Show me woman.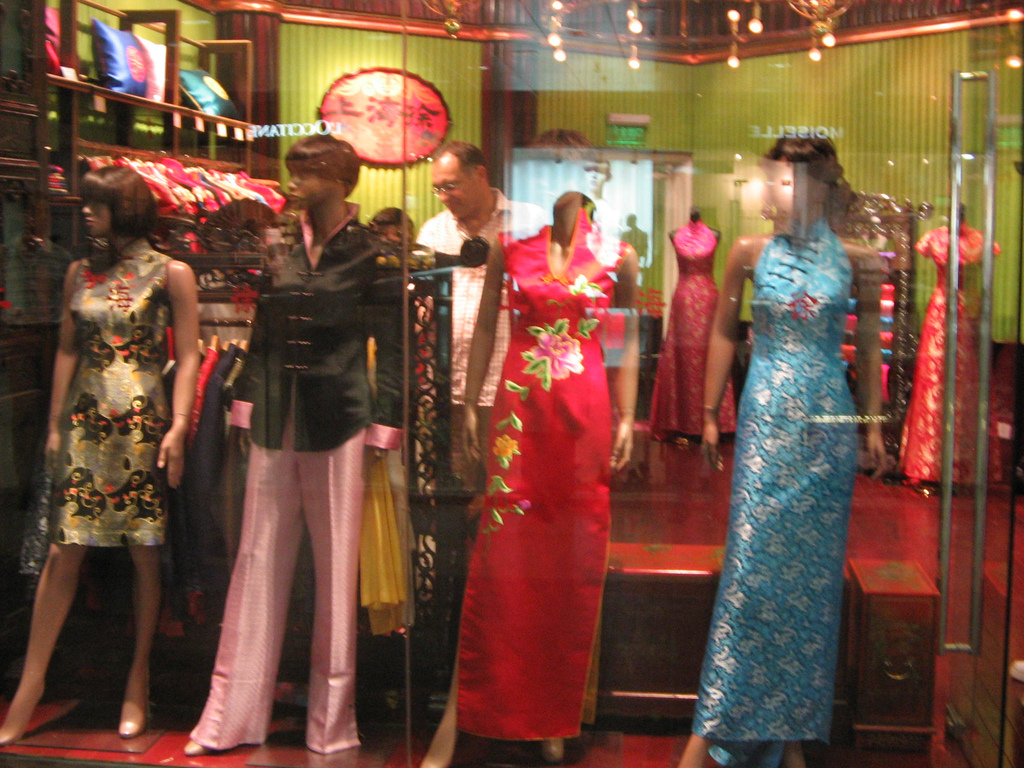
woman is here: region(680, 120, 884, 767).
